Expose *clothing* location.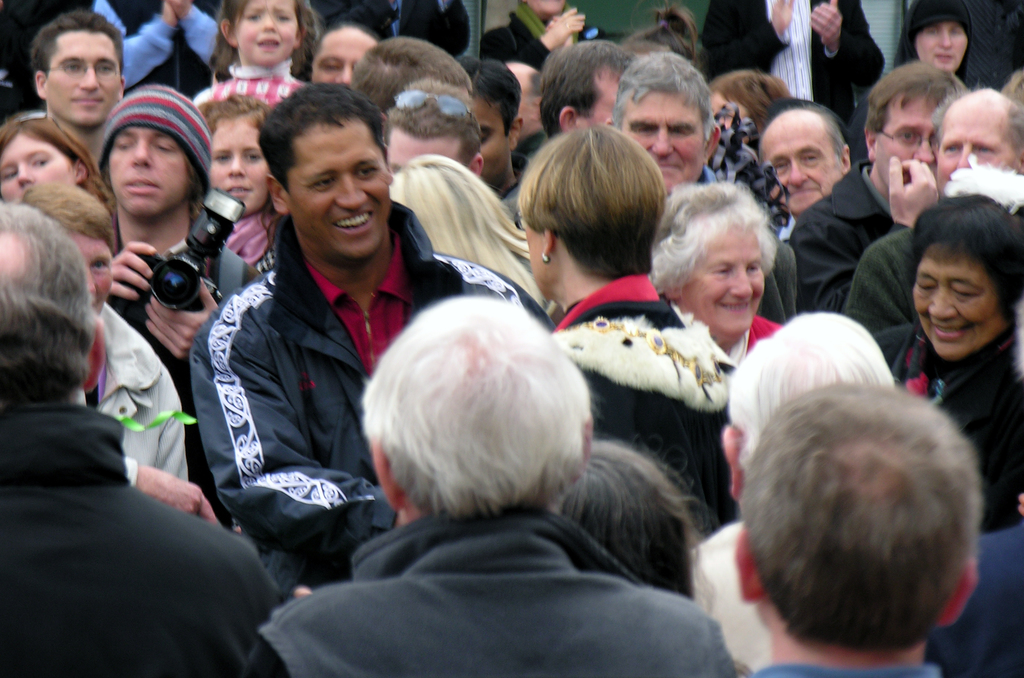
Exposed at l=193, t=59, r=312, b=115.
